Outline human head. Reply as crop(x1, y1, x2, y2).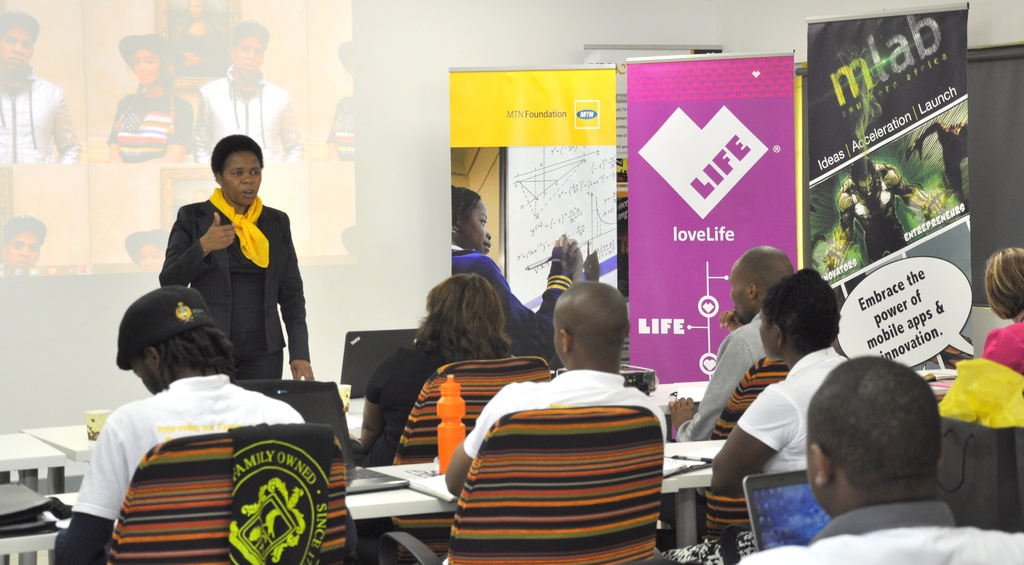
crop(232, 20, 269, 78).
